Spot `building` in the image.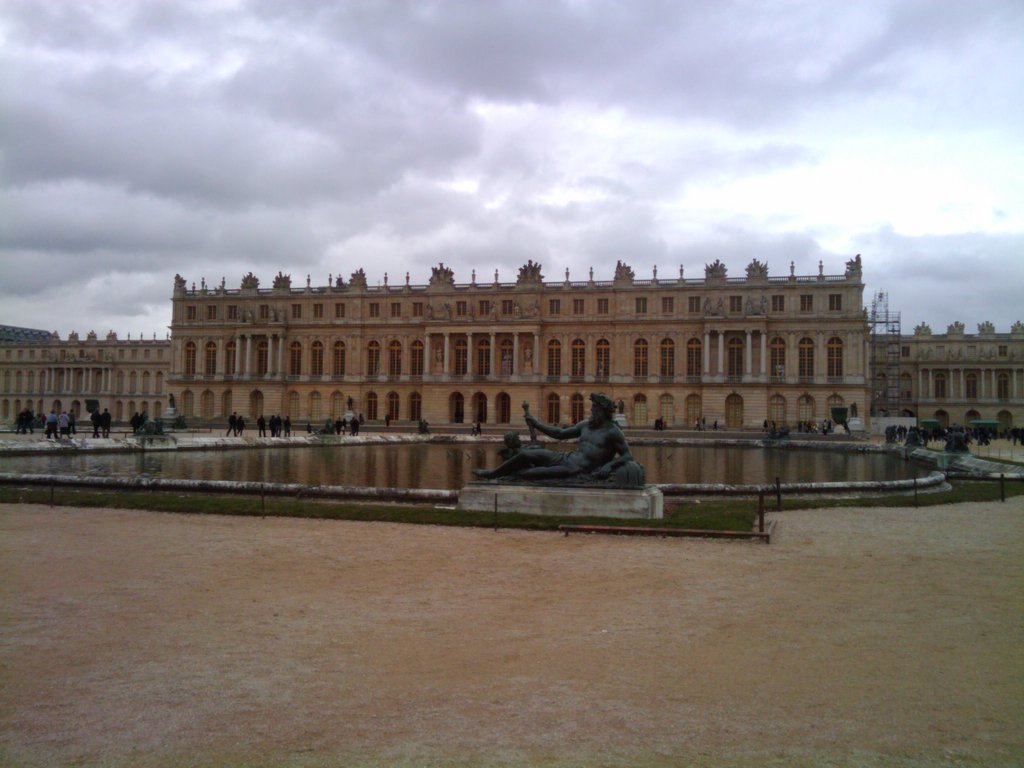
`building` found at (x1=166, y1=268, x2=877, y2=435).
